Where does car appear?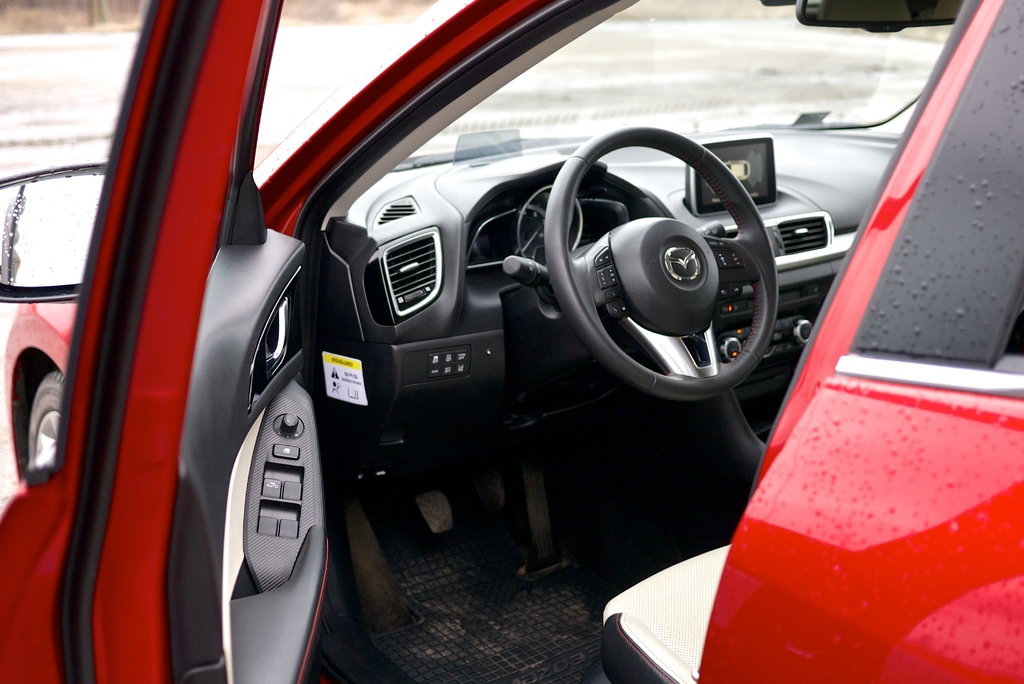
Appears at 83:0:909:657.
